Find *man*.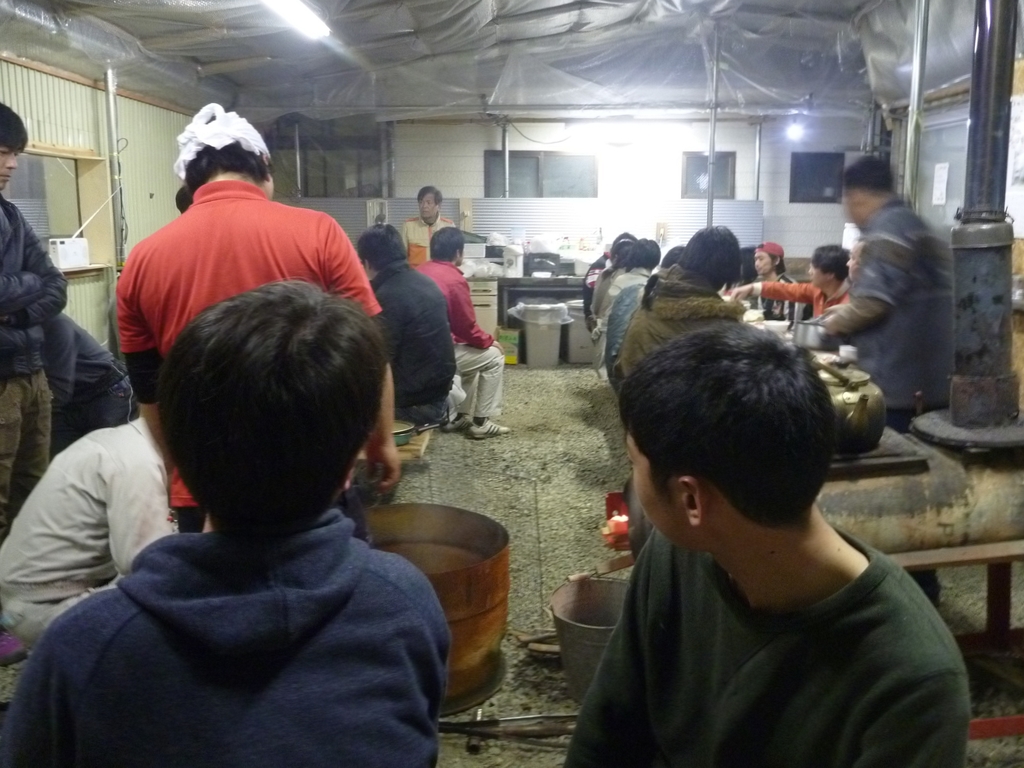
crop(0, 103, 65, 531).
